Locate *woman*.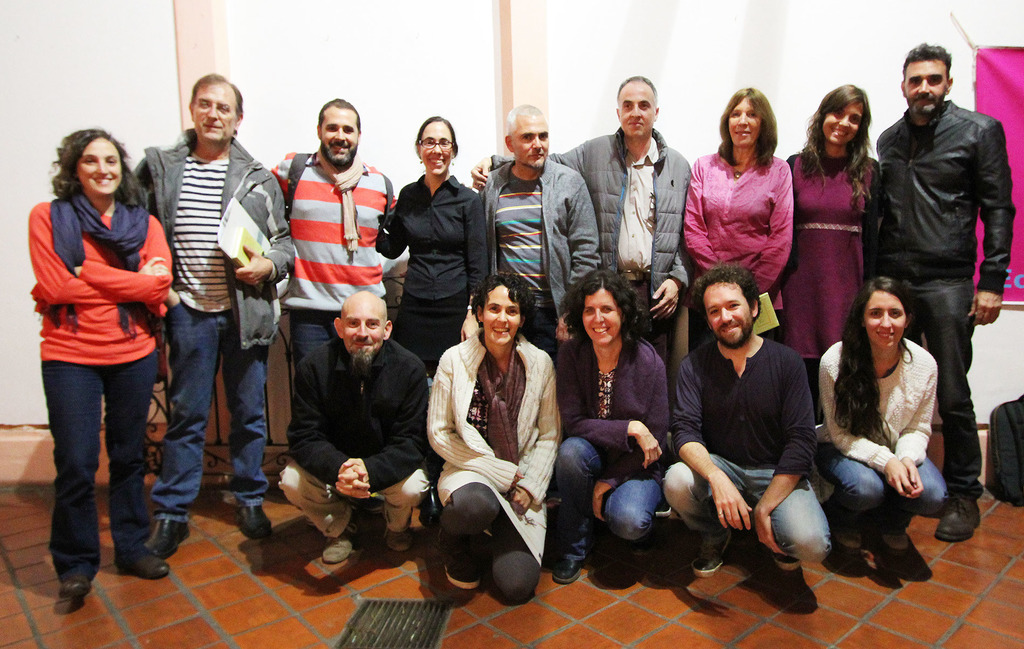
Bounding box: 26/129/174/598.
